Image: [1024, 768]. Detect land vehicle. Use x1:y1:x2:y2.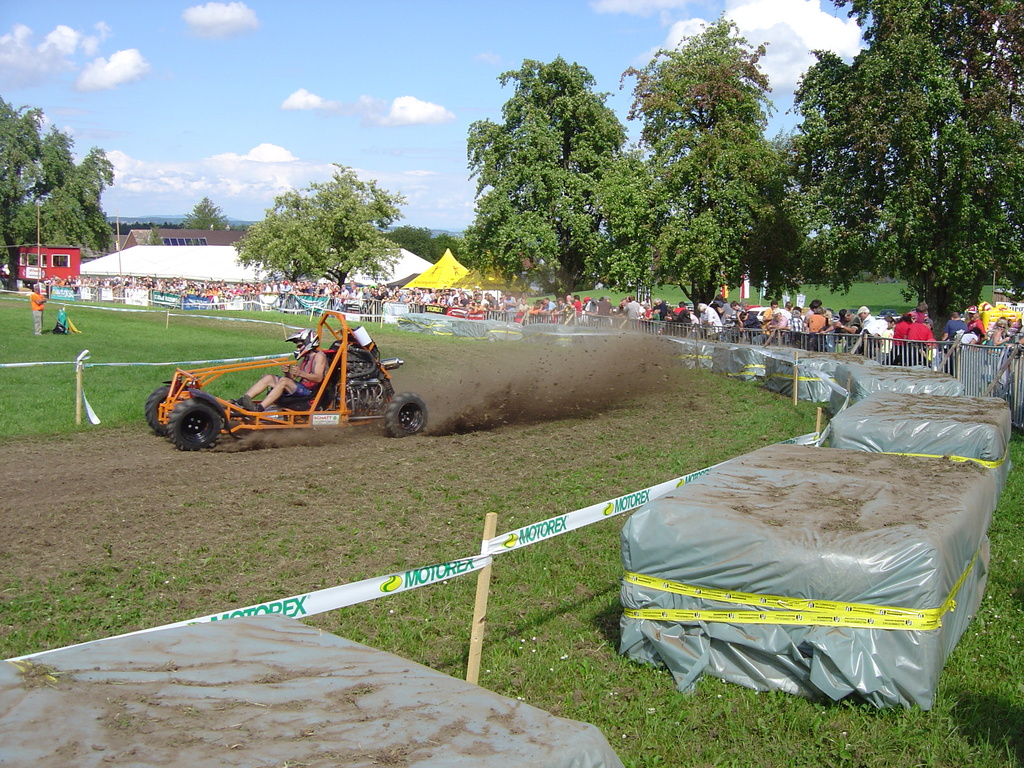
171:324:396:449.
